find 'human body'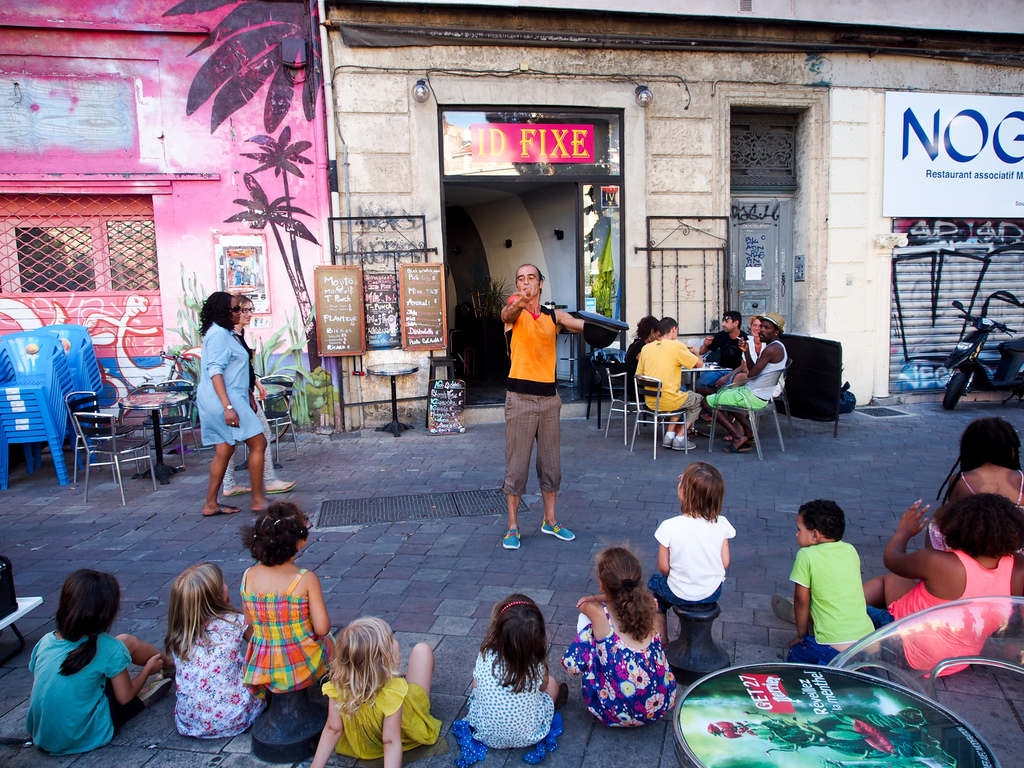
226 297 298 494
